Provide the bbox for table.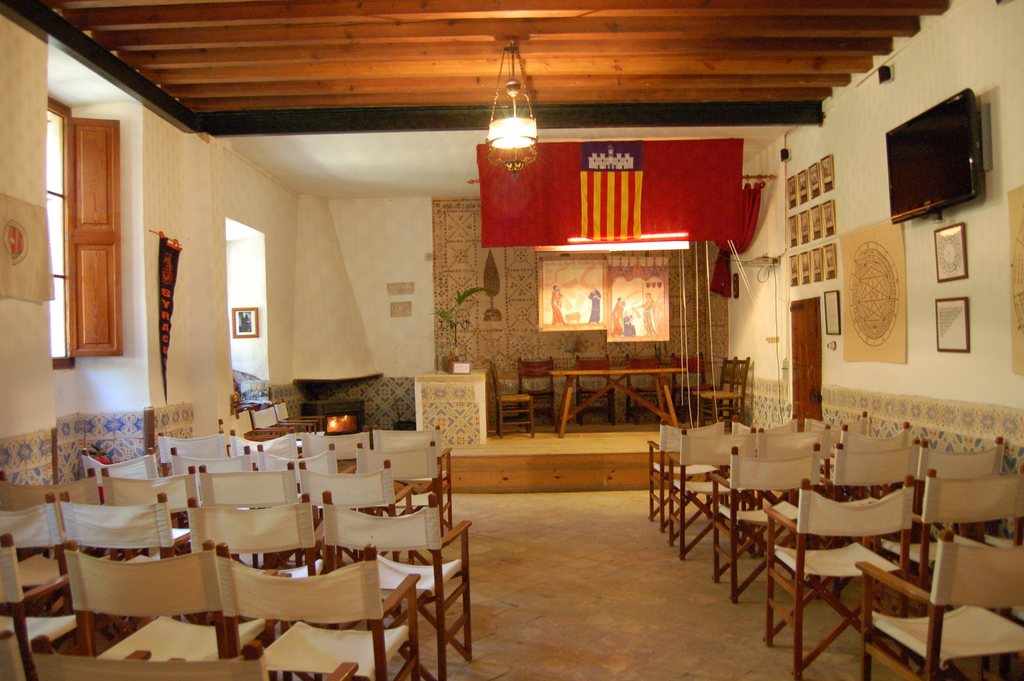
<box>547,368,689,439</box>.
